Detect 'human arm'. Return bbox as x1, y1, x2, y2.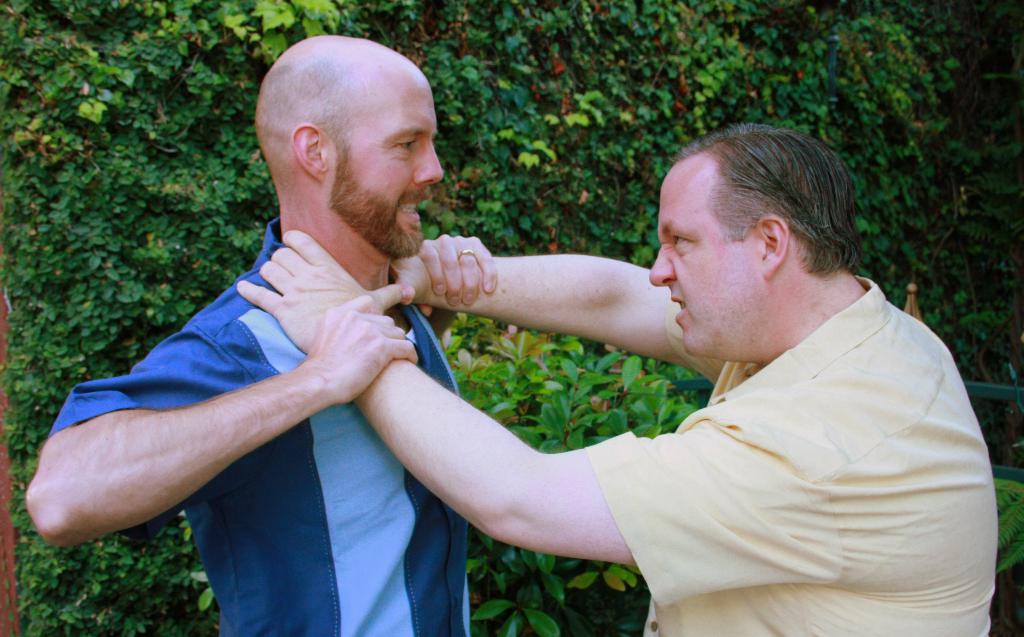
228, 223, 837, 588.
